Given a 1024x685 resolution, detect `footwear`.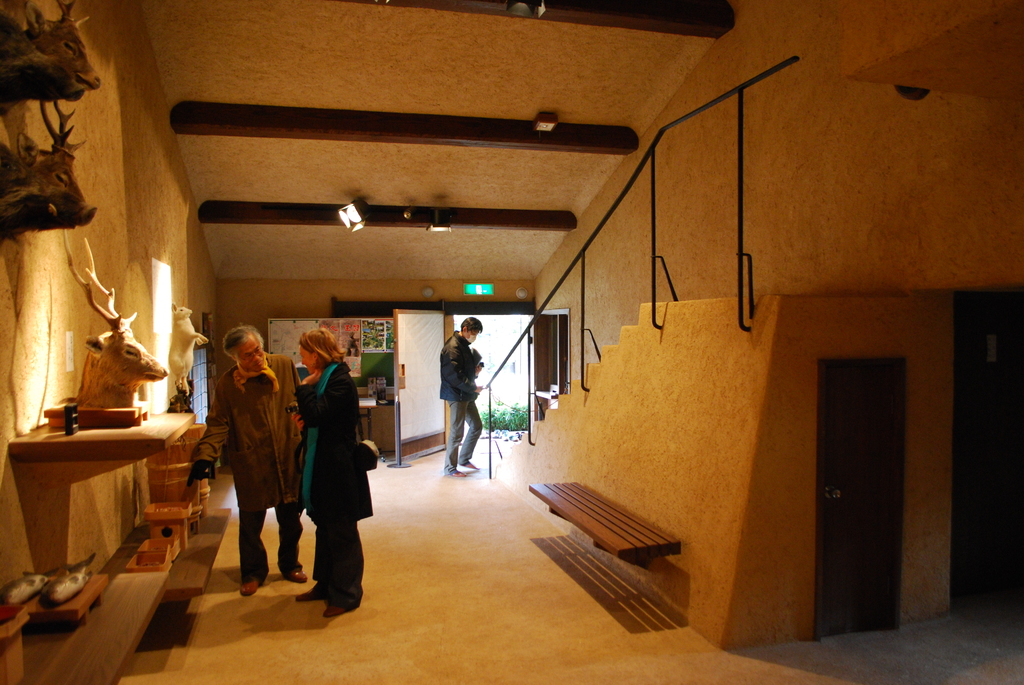
<box>451,471,465,480</box>.
